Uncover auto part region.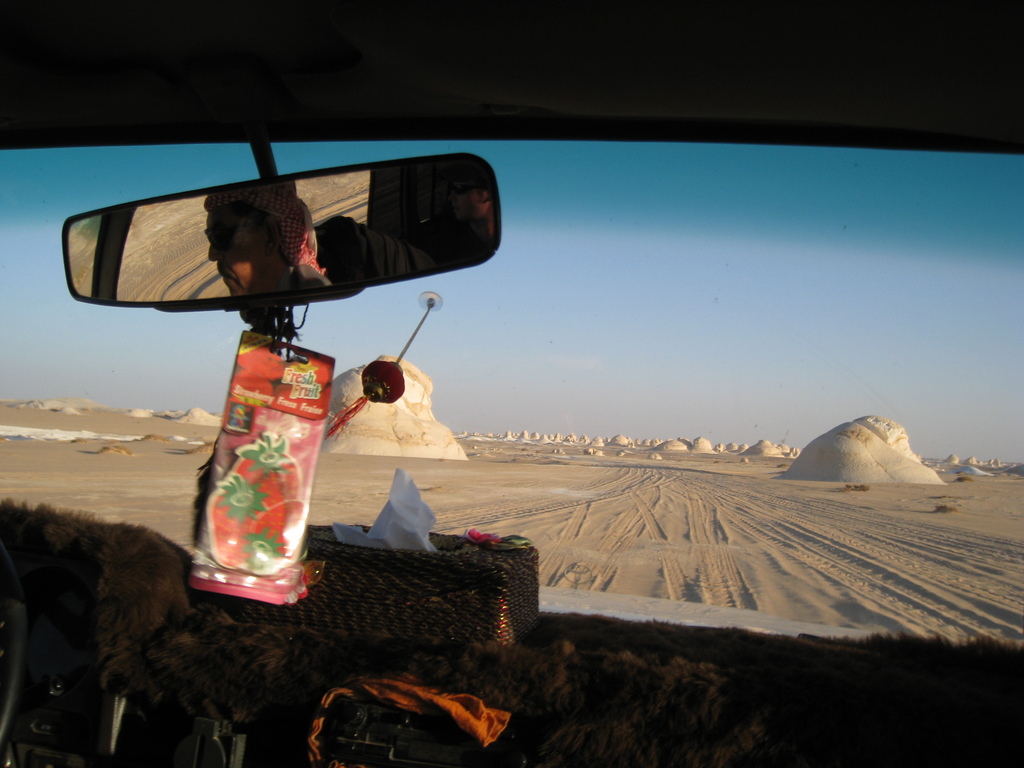
Uncovered: (60, 145, 486, 303).
